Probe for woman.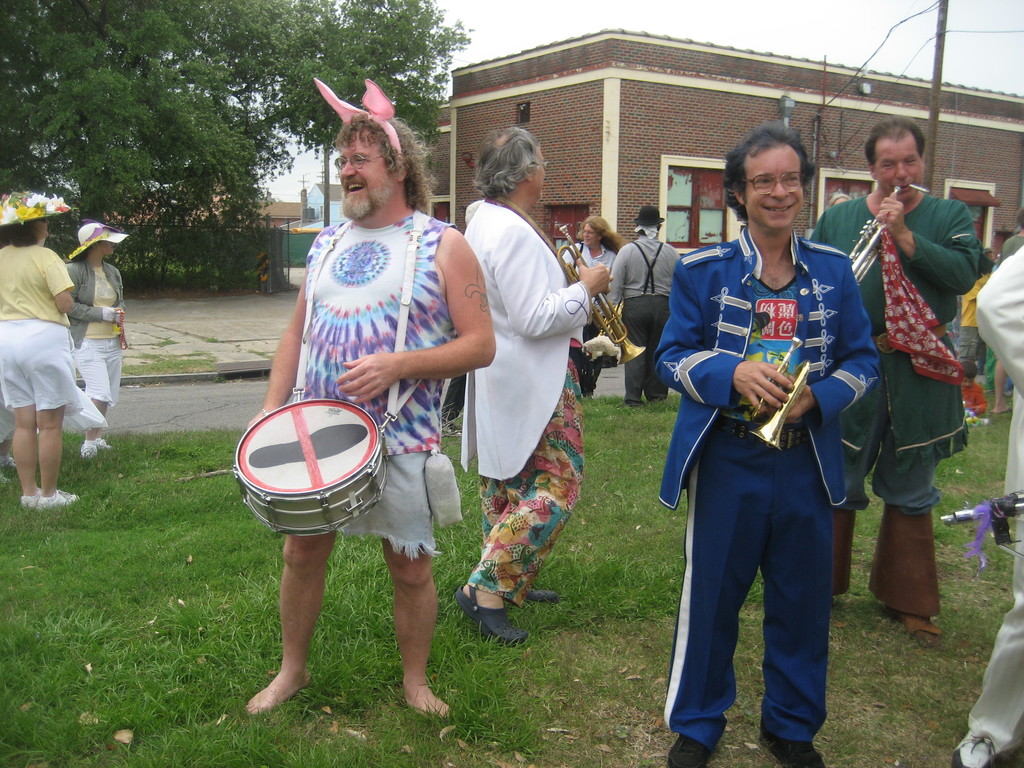
Probe result: x1=0, y1=154, x2=94, y2=536.
